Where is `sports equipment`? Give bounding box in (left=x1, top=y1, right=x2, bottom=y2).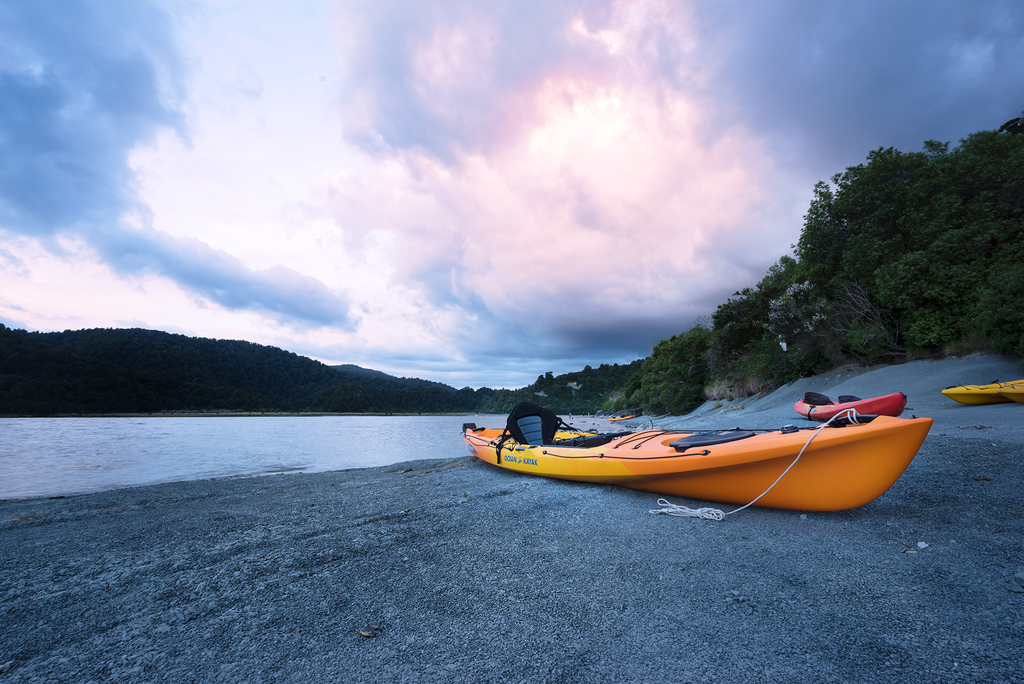
(left=941, top=384, right=1007, bottom=409).
